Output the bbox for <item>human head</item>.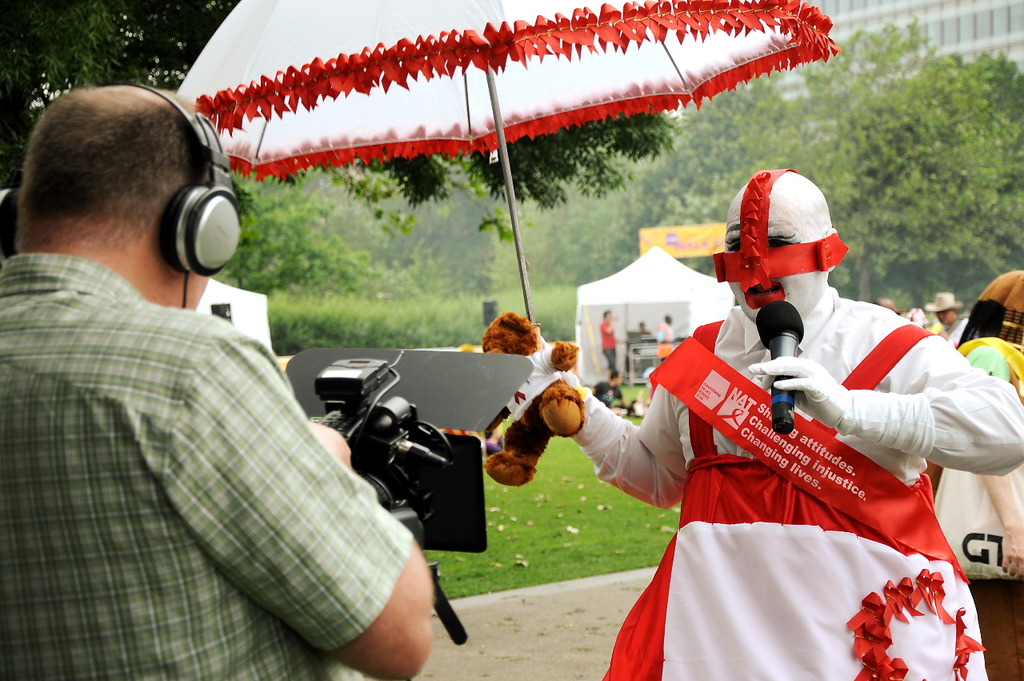
665,313,674,326.
